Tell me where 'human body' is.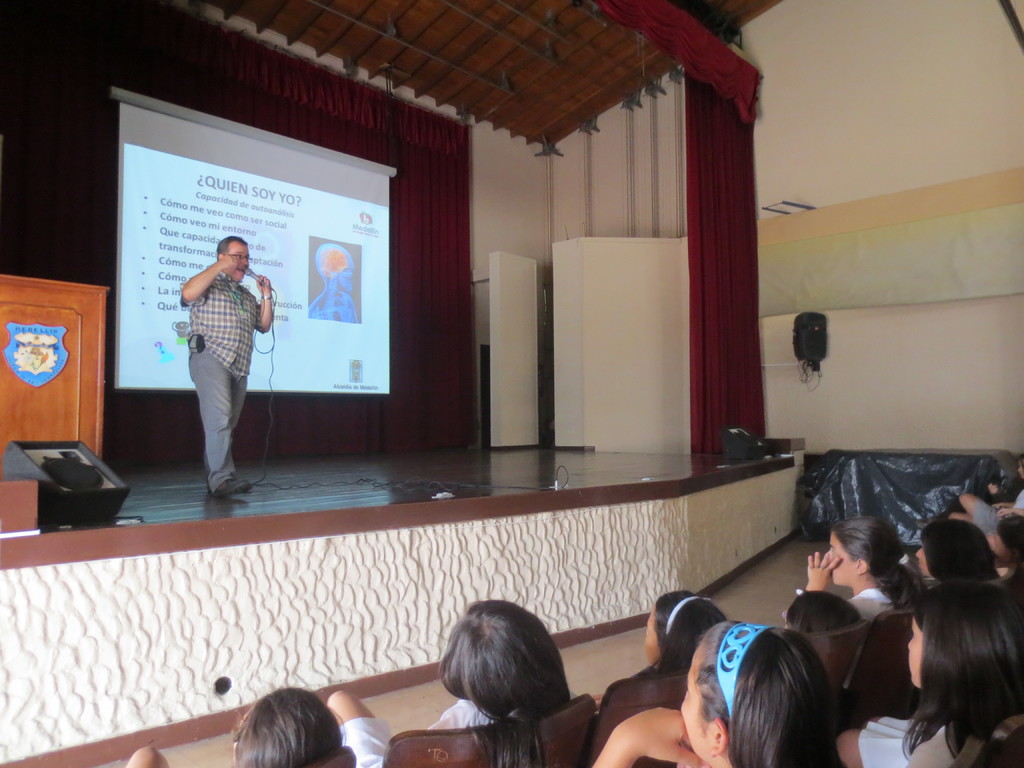
'human body' is at region(166, 191, 292, 524).
